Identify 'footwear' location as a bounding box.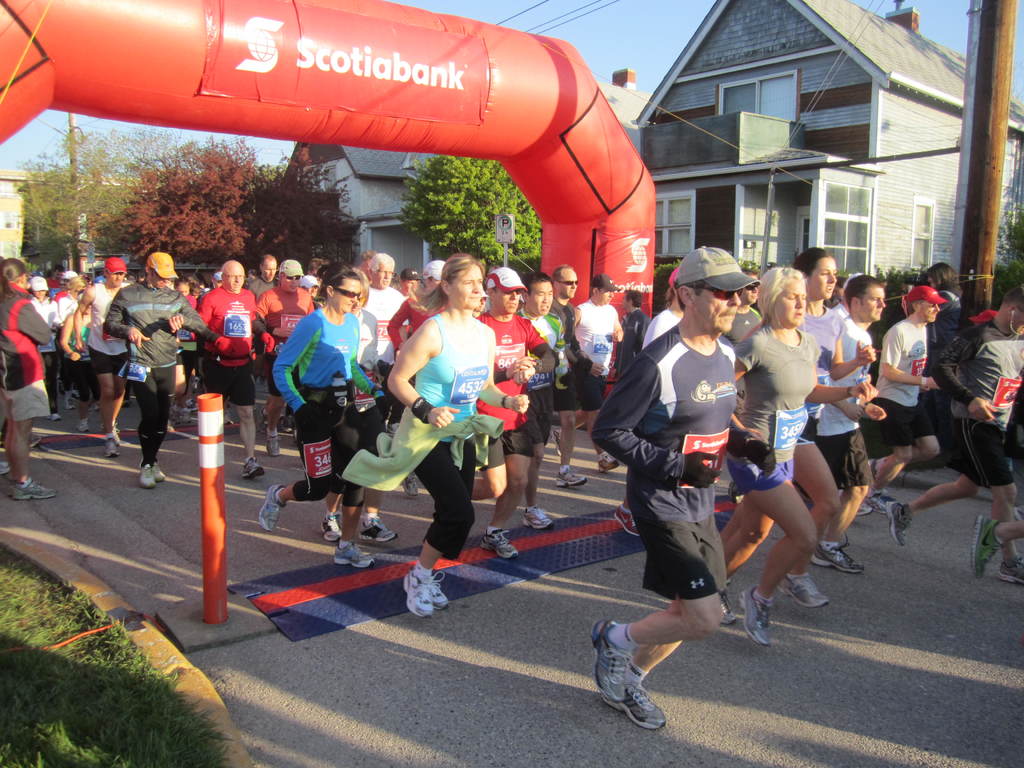
x1=588, y1=620, x2=634, y2=704.
